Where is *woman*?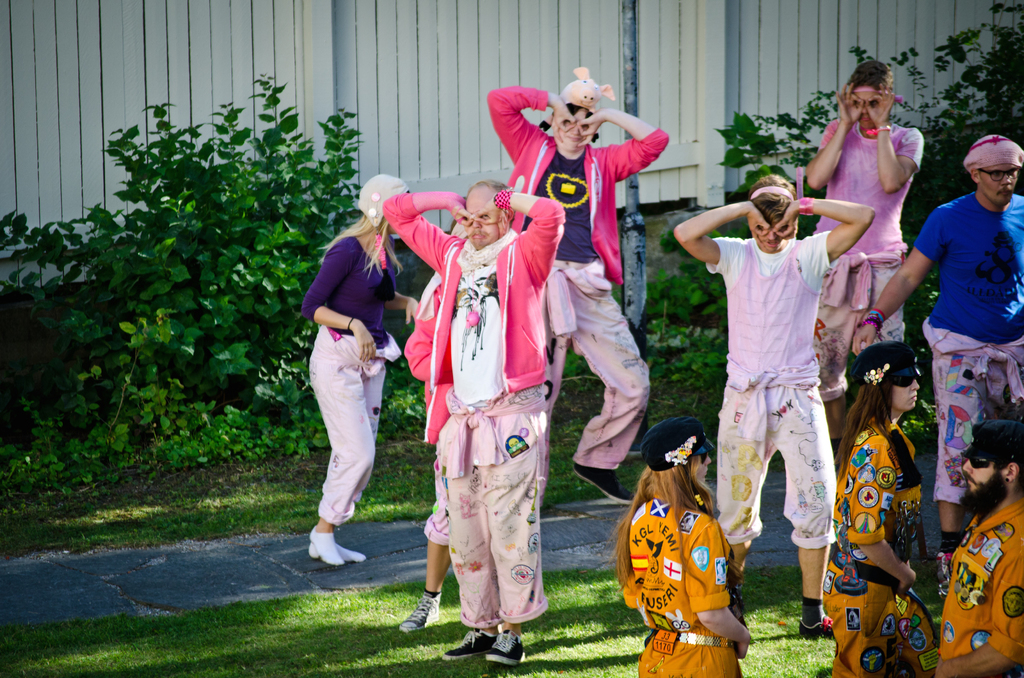
{"x1": 481, "y1": 66, "x2": 674, "y2": 513}.
